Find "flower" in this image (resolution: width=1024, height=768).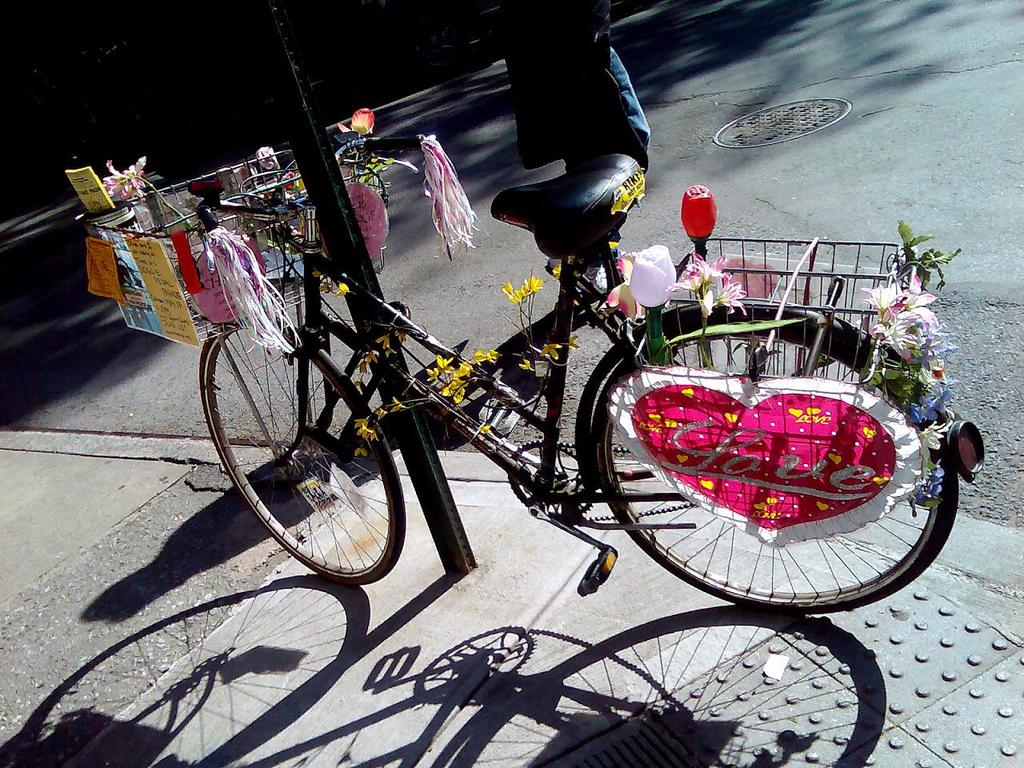
x1=626 y1=242 x2=678 y2=330.
